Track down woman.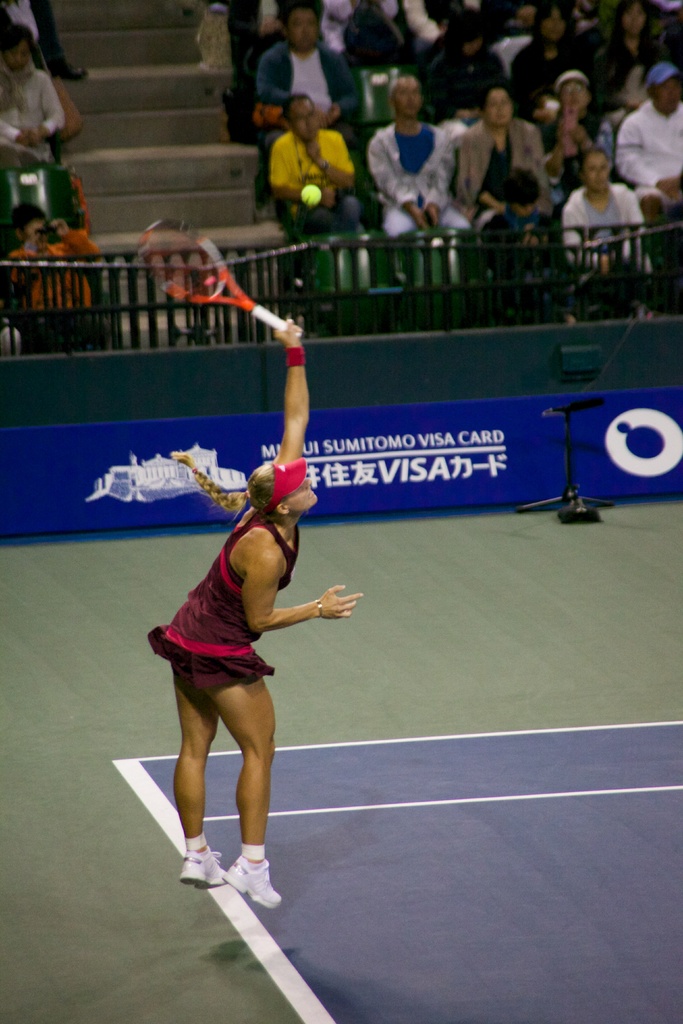
Tracked to x1=511, y1=0, x2=572, y2=121.
